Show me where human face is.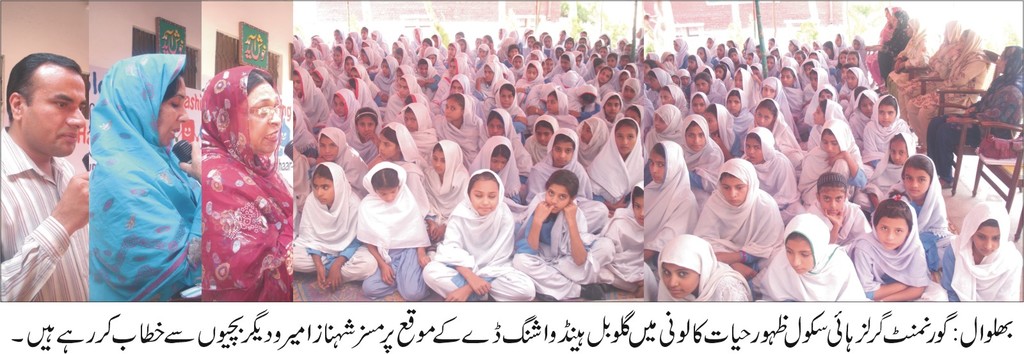
human face is at (x1=653, y1=113, x2=668, y2=133).
